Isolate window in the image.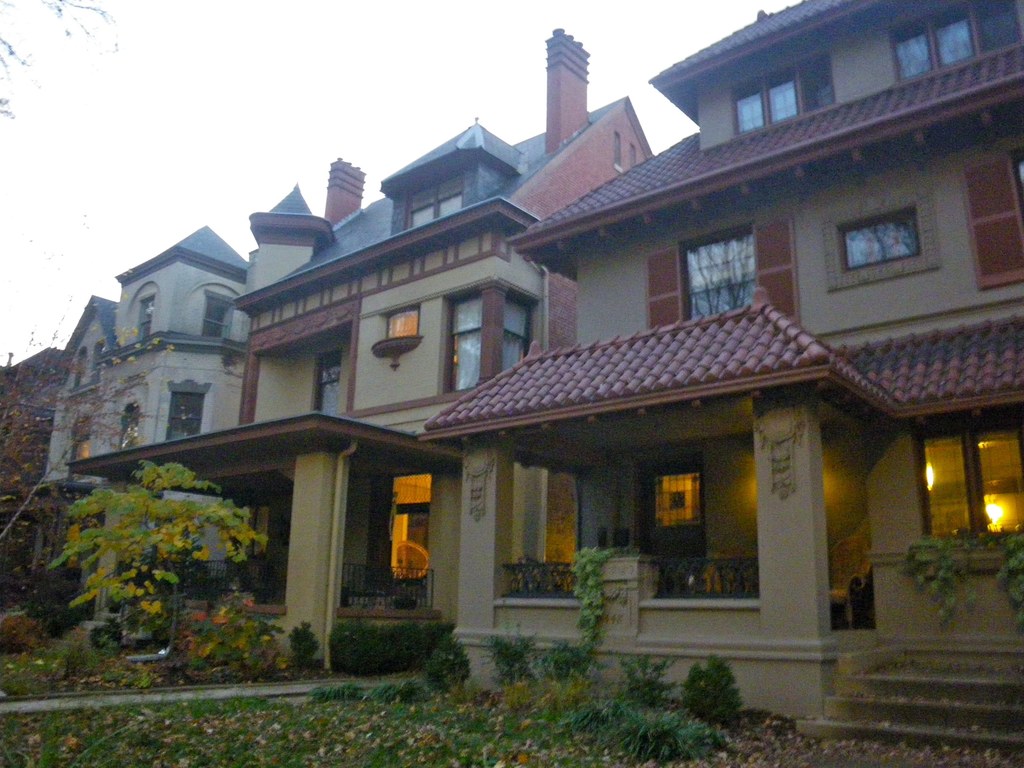
Isolated region: pyautogui.locateOnScreen(321, 352, 339, 413).
